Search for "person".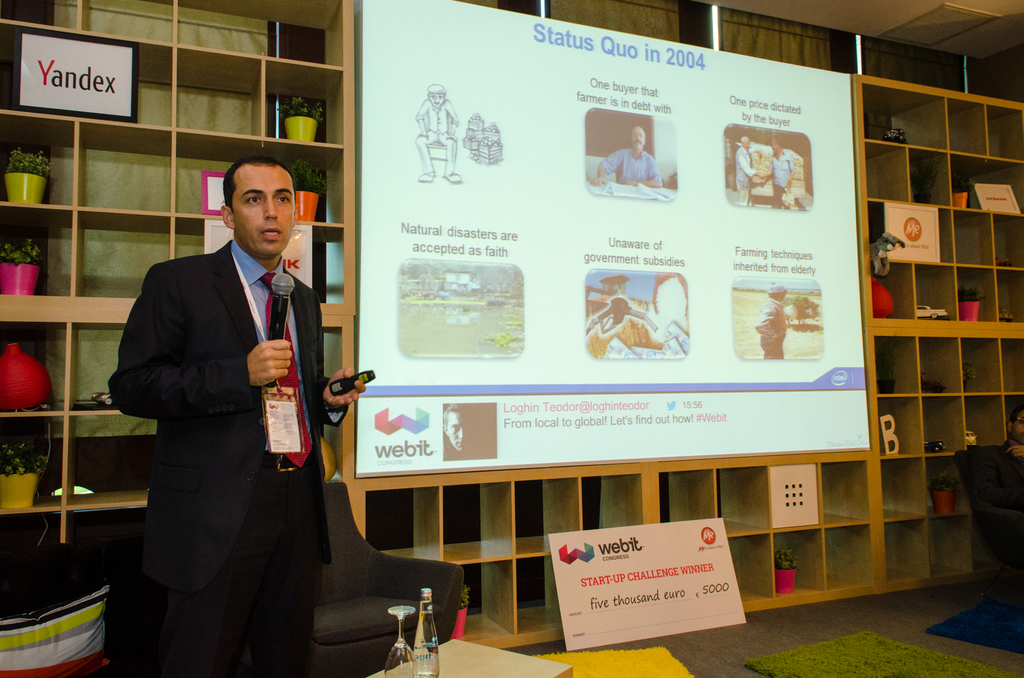
Found at (764, 141, 799, 204).
